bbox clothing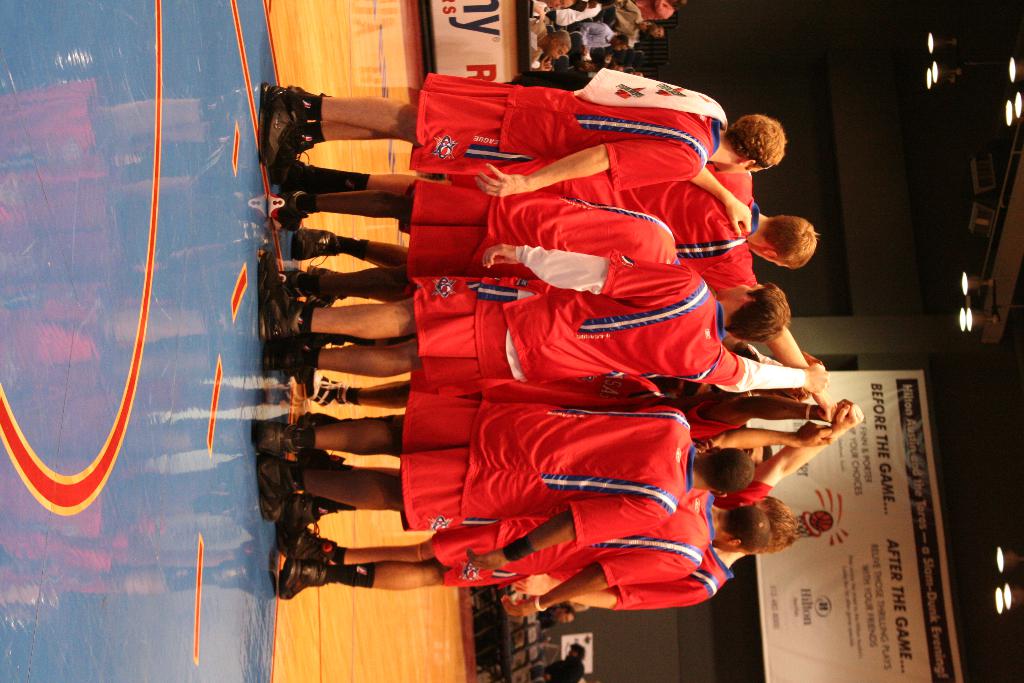
rect(407, 389, 483, 526)
